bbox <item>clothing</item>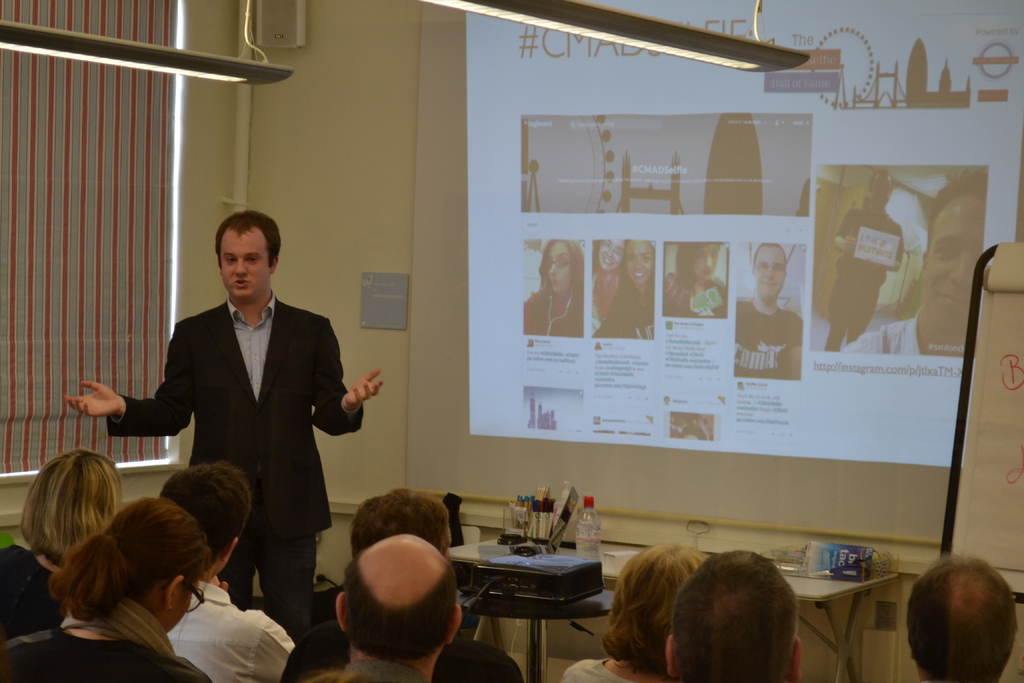
l=83, t=299, r=353, b=624
